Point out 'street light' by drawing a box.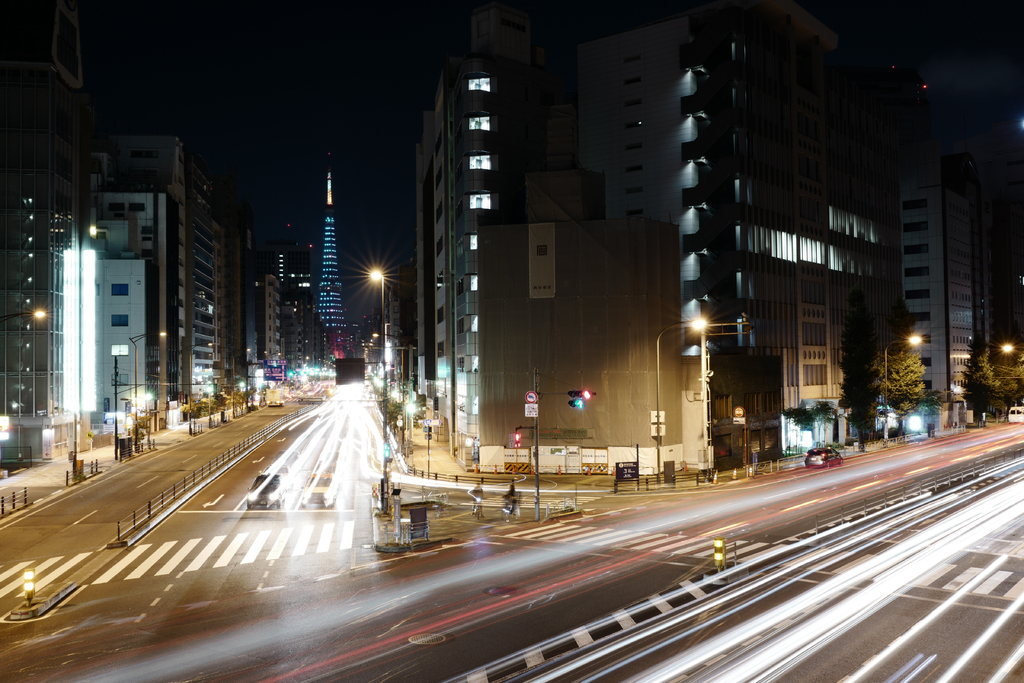
(884,334,924,447).
